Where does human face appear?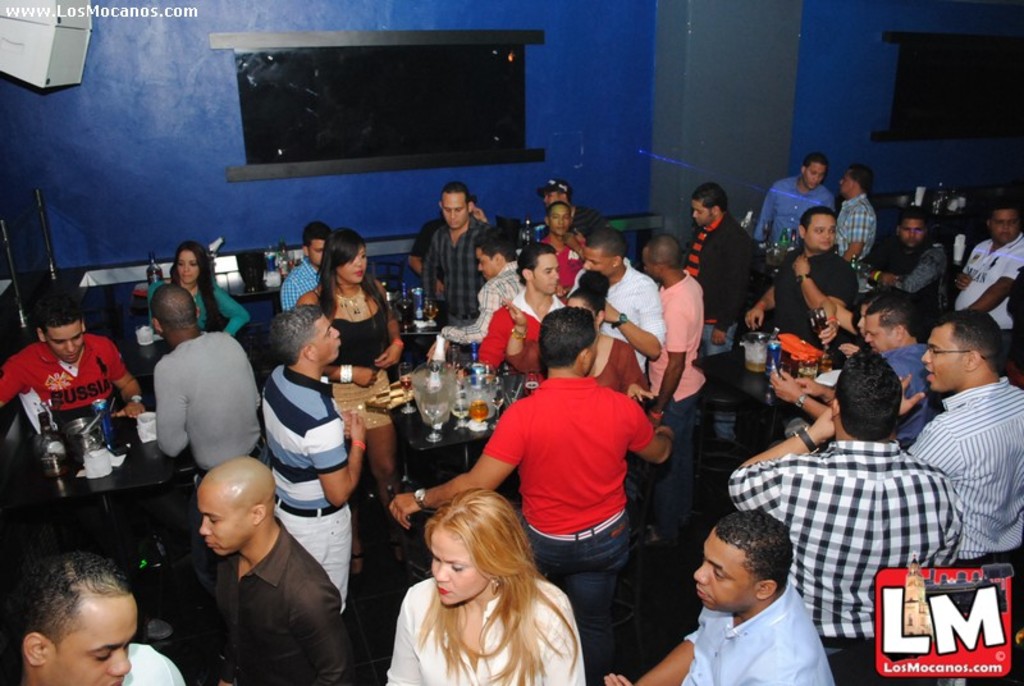
Appears at [x1=858, y1=307, x2=864, y2=337].
